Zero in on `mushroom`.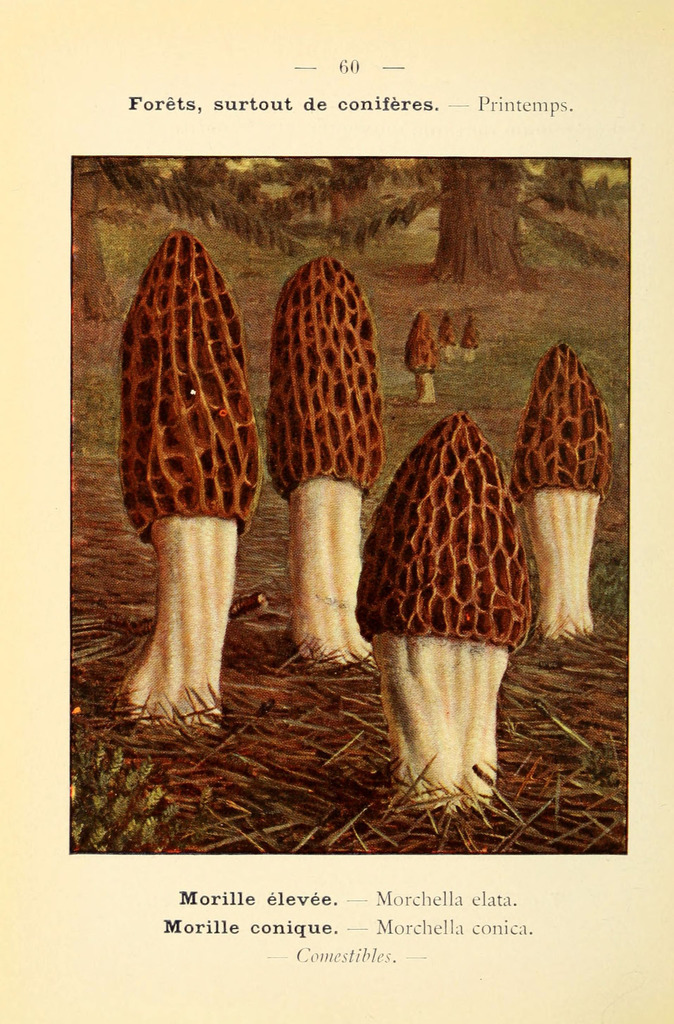
Zeroed in: locate(257, 242, 390, 672).
